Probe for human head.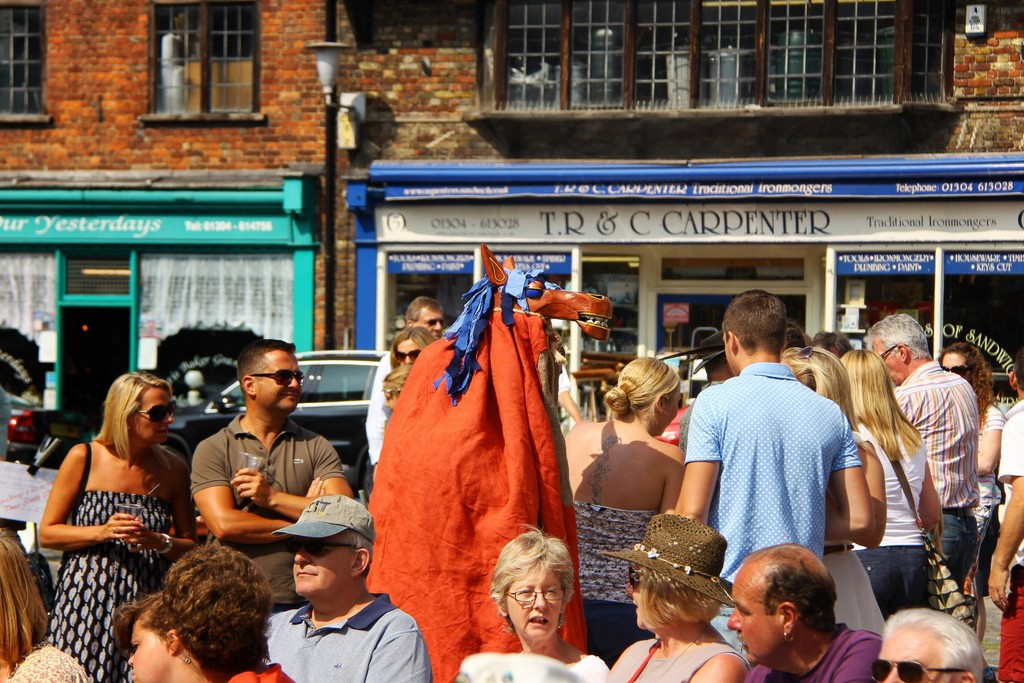
Probe result: [725,544,836,667].
